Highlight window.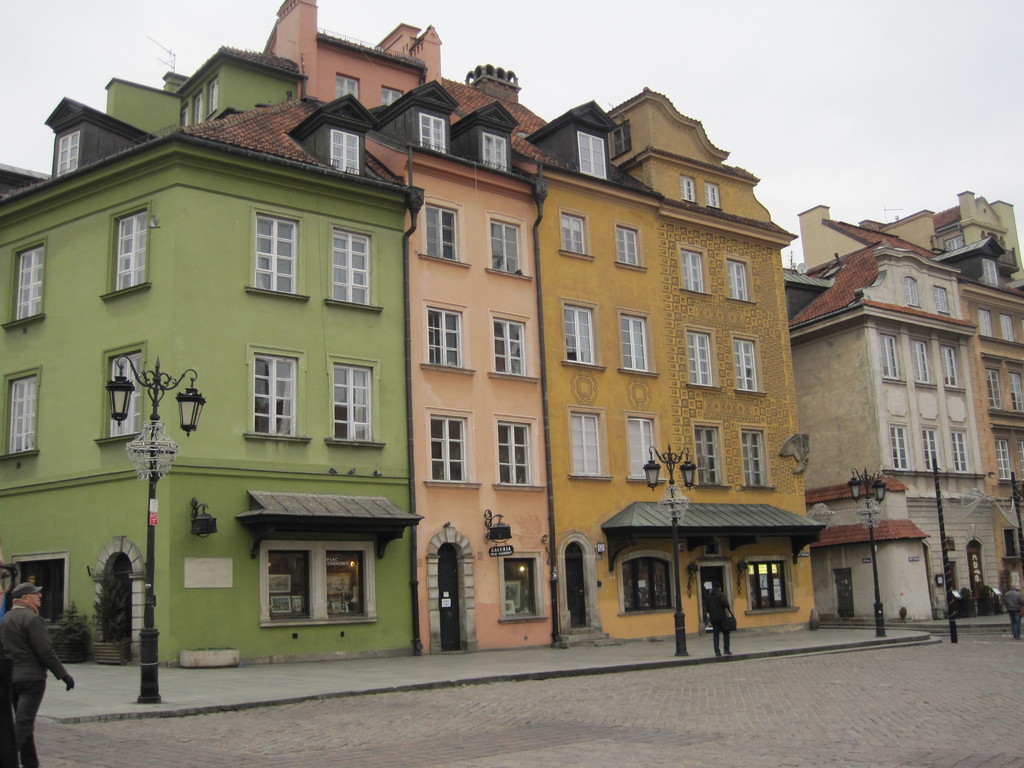
Highlighted region: [943, 433, 972, 479].
